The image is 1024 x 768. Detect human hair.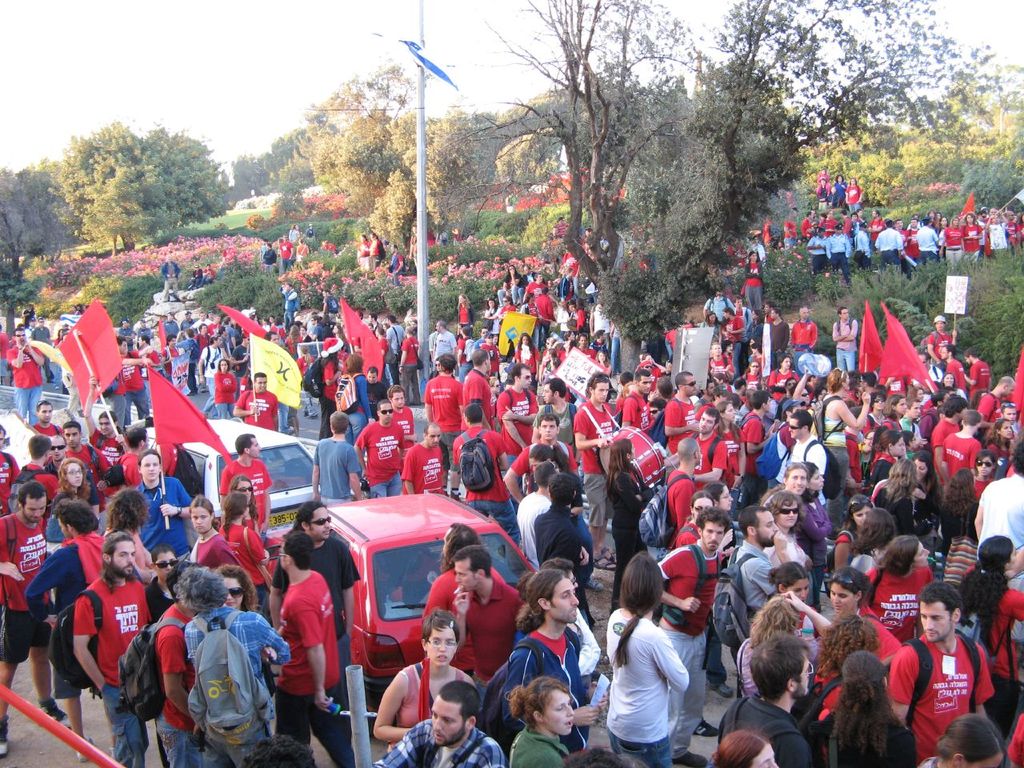
Detection: bbox=(166, 558, 190, 606).
